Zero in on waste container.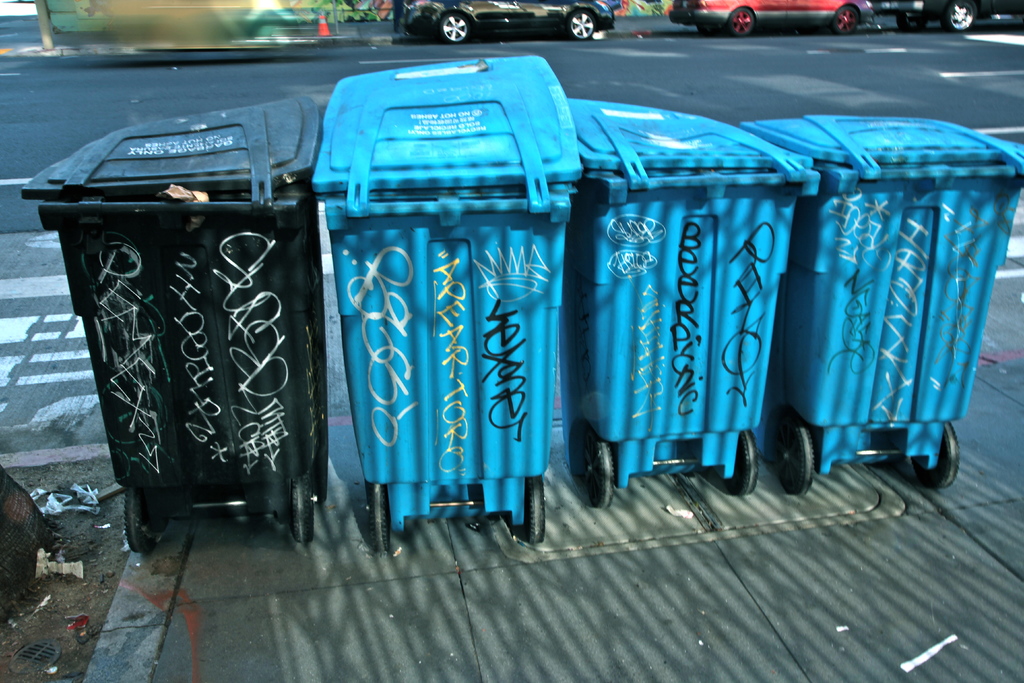
Zeroed in: x1=566, y1=99, x2=831, y2=508.
